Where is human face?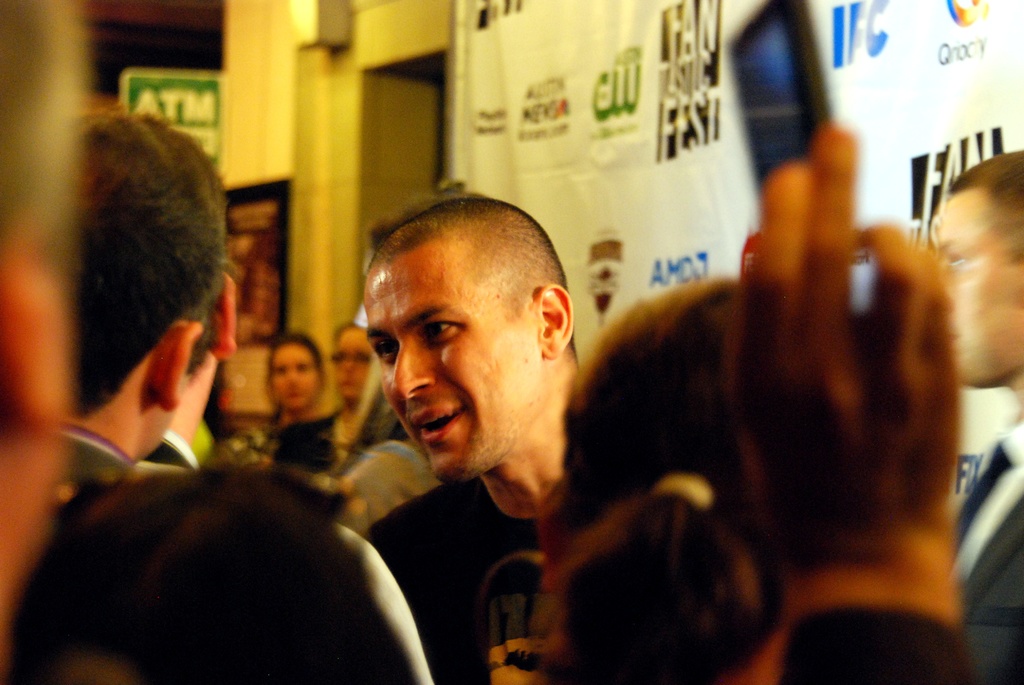
[x1=268, y1=343, x2=321, y2=416].
